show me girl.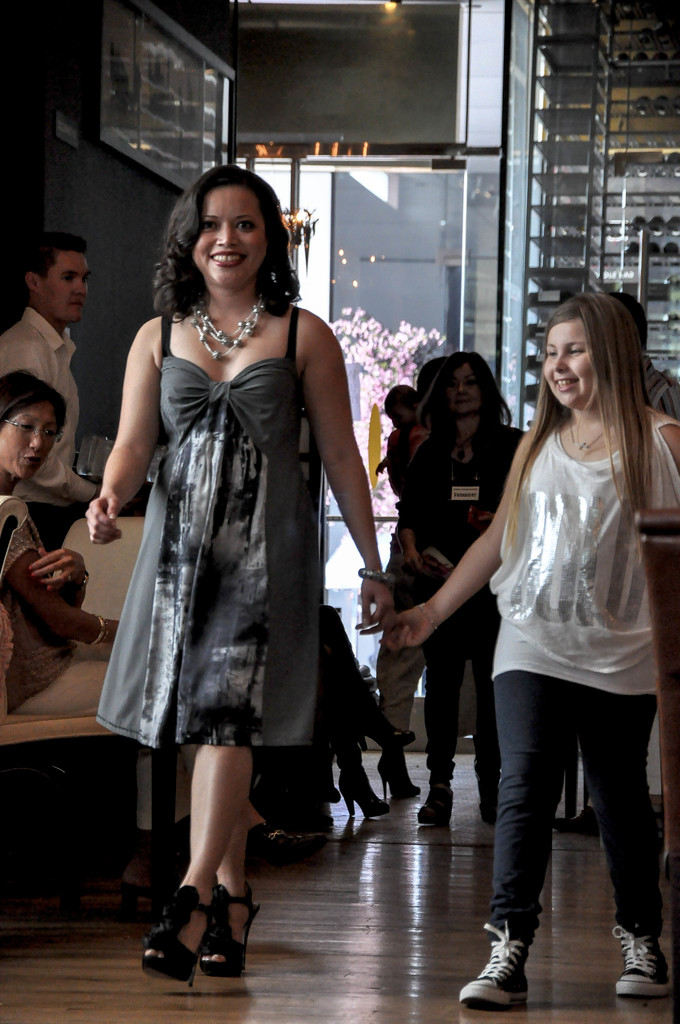
girl is here: l=395, t=349, r=526, b=824.
